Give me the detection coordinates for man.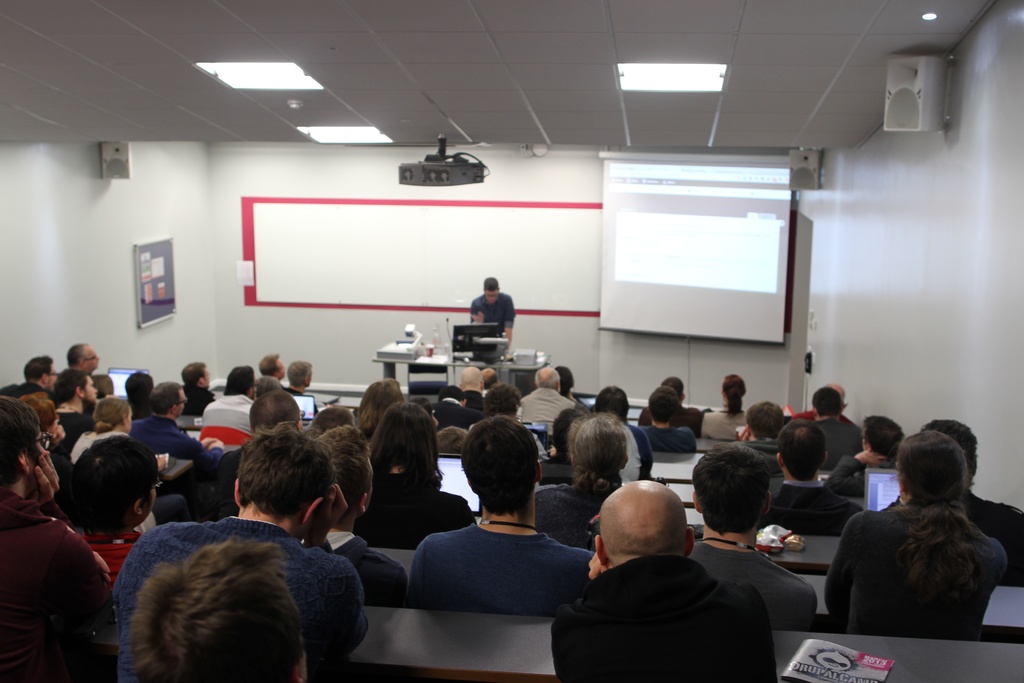
box=[637, 384, 692, 454].
